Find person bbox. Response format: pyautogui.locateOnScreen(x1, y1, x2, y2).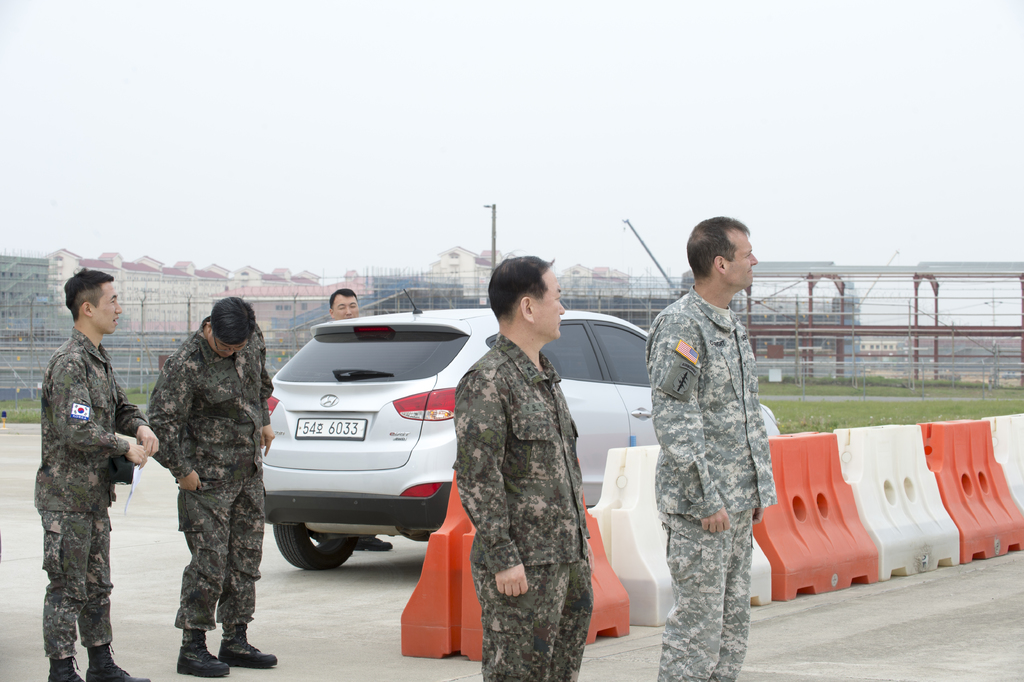
pyautogui.locateOnScreen(453, 247, 600, 681).
